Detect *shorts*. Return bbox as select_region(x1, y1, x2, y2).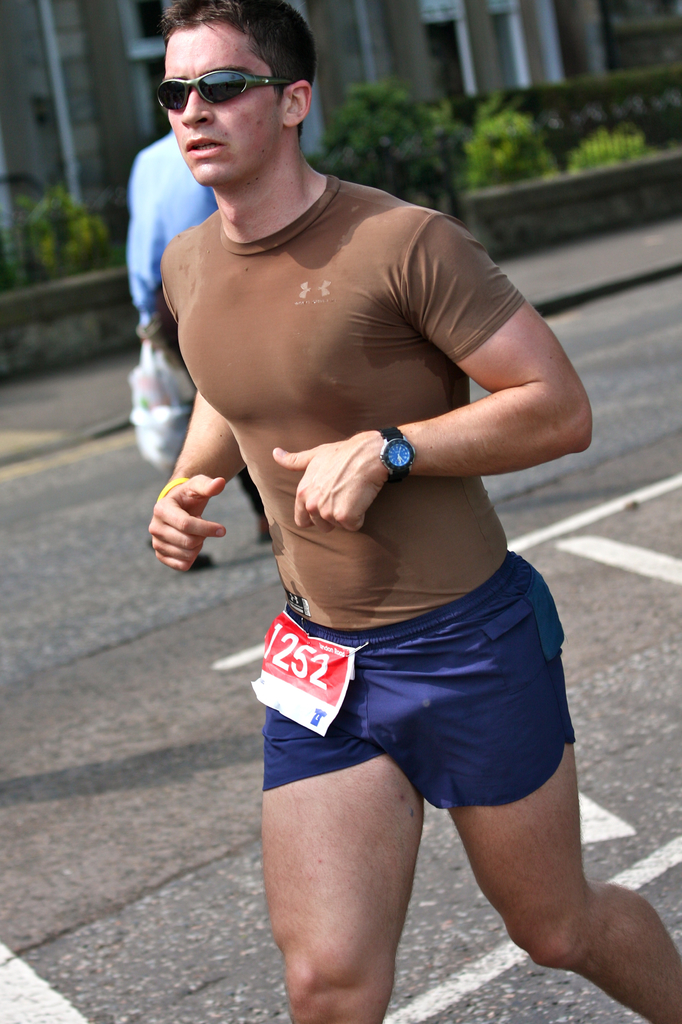
select_region(250, 550, 575, 810).
